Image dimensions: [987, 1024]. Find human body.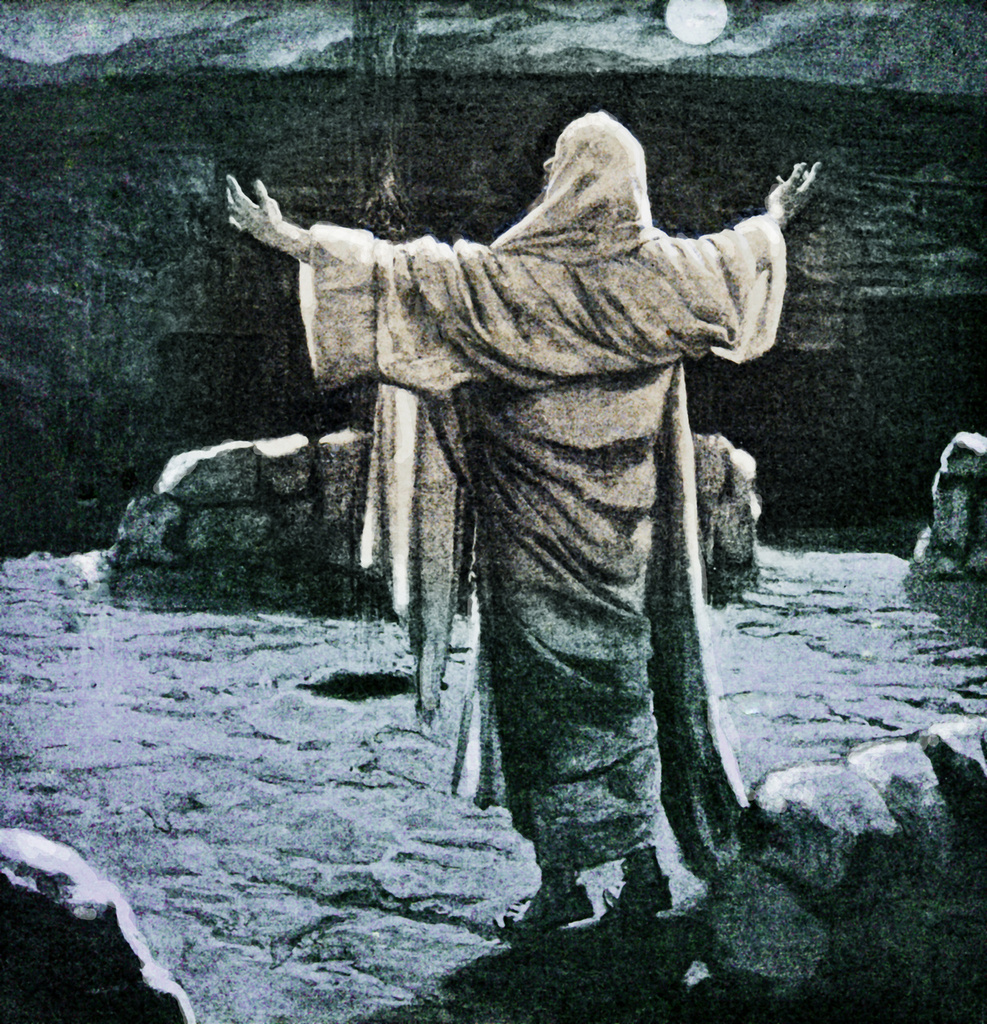
detection(298, 86, 808, 932).
